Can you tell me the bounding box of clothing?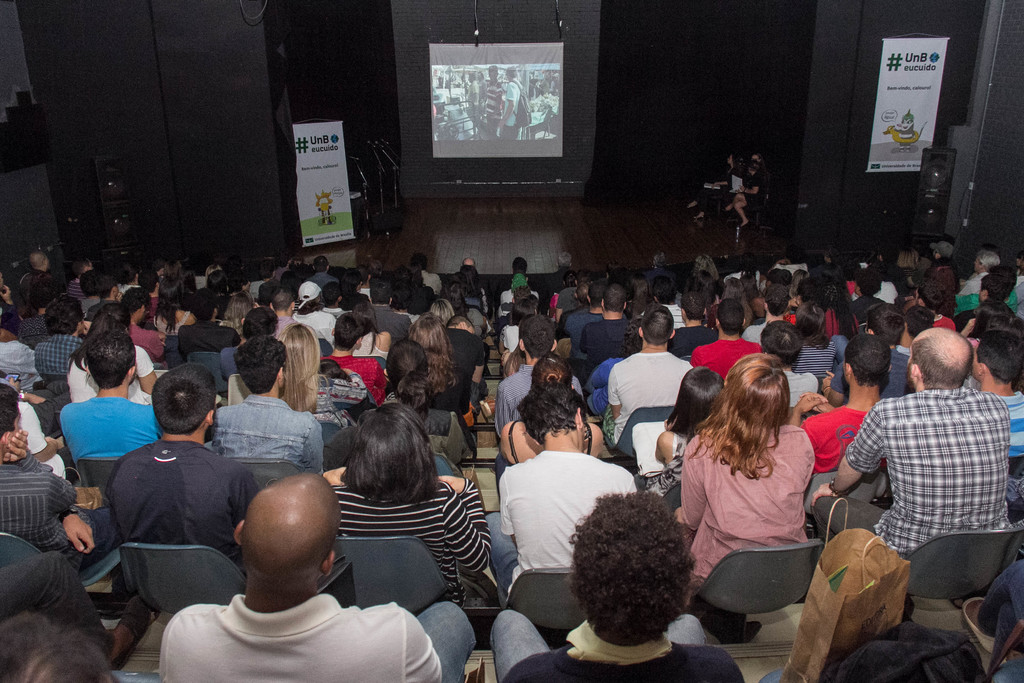
<region>803, 403, 865, 478</region>.
